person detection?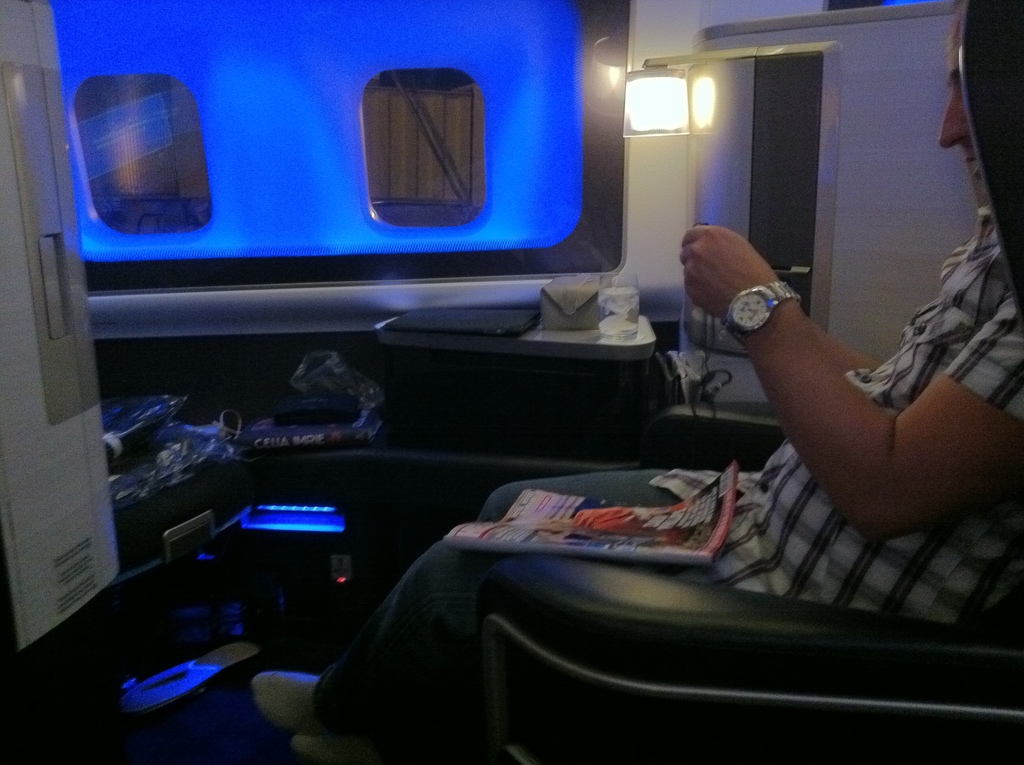
x1=262 y1=0 x2=1009 y2=756
